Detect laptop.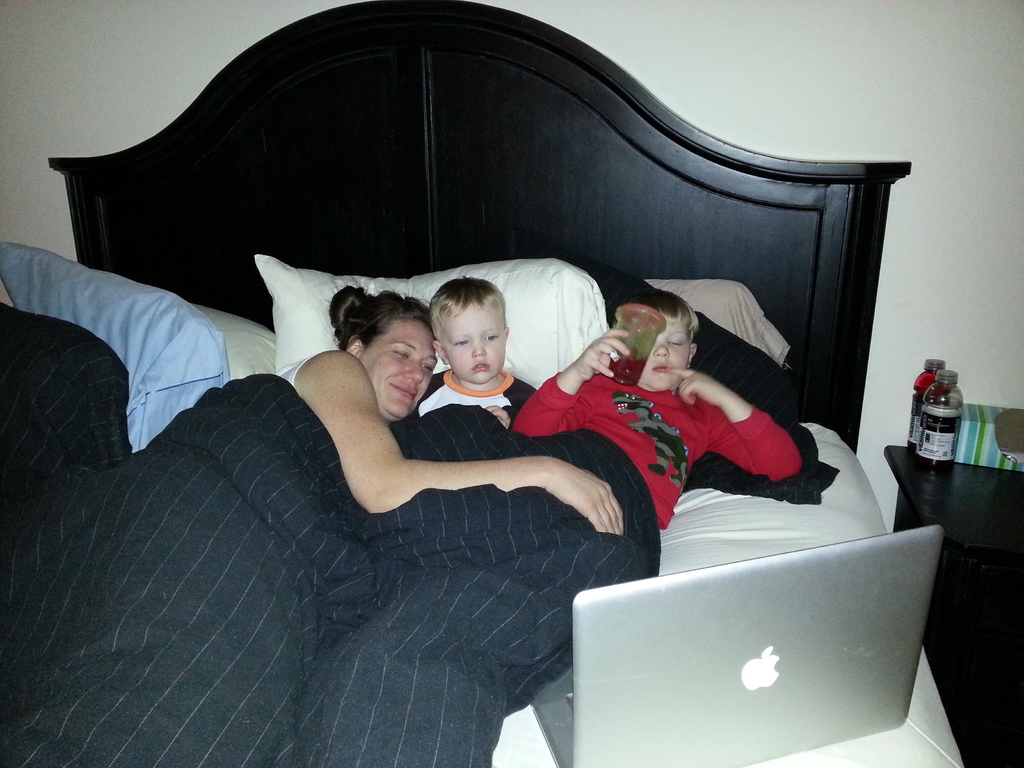
Detected at rect(559, 538, 962, 760).
